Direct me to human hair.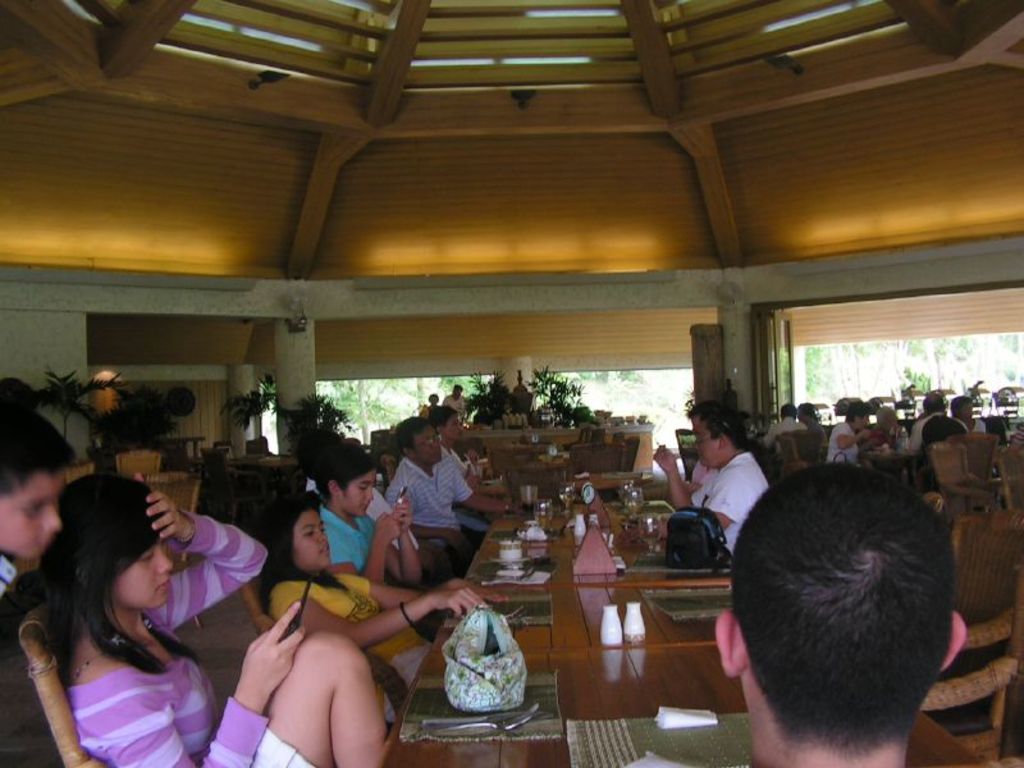
Direction: [x1=800, y1=403, x2=818, y2=419].
